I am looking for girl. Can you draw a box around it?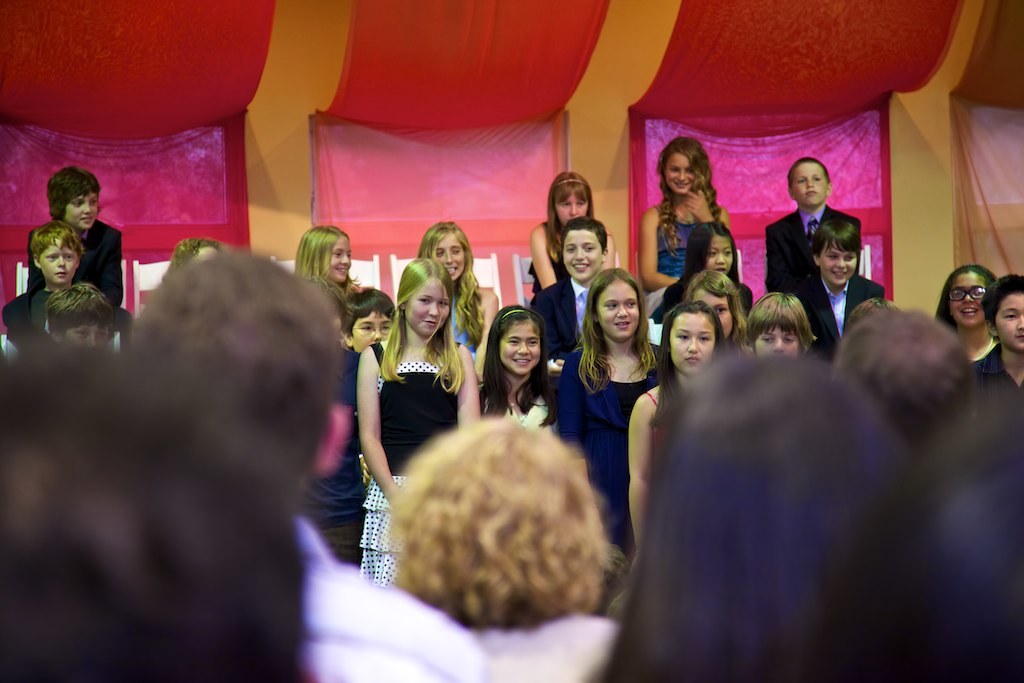
Sure, the bounding box is <bbox>760, 153, 856, 297</bbox>.
